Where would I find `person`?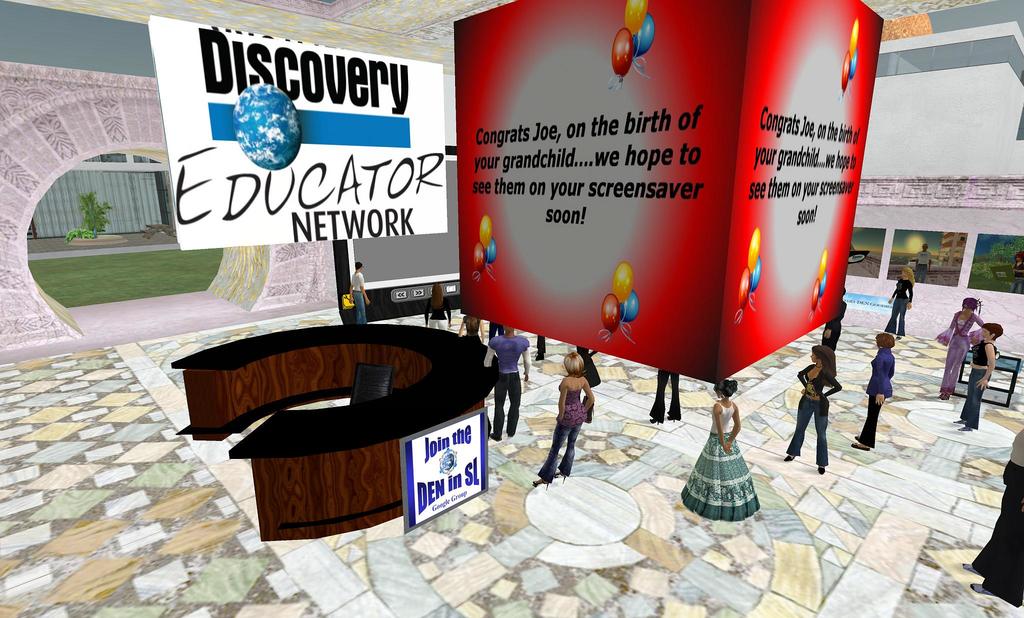
At (left=535, top=333, right=550, bottom=368).
